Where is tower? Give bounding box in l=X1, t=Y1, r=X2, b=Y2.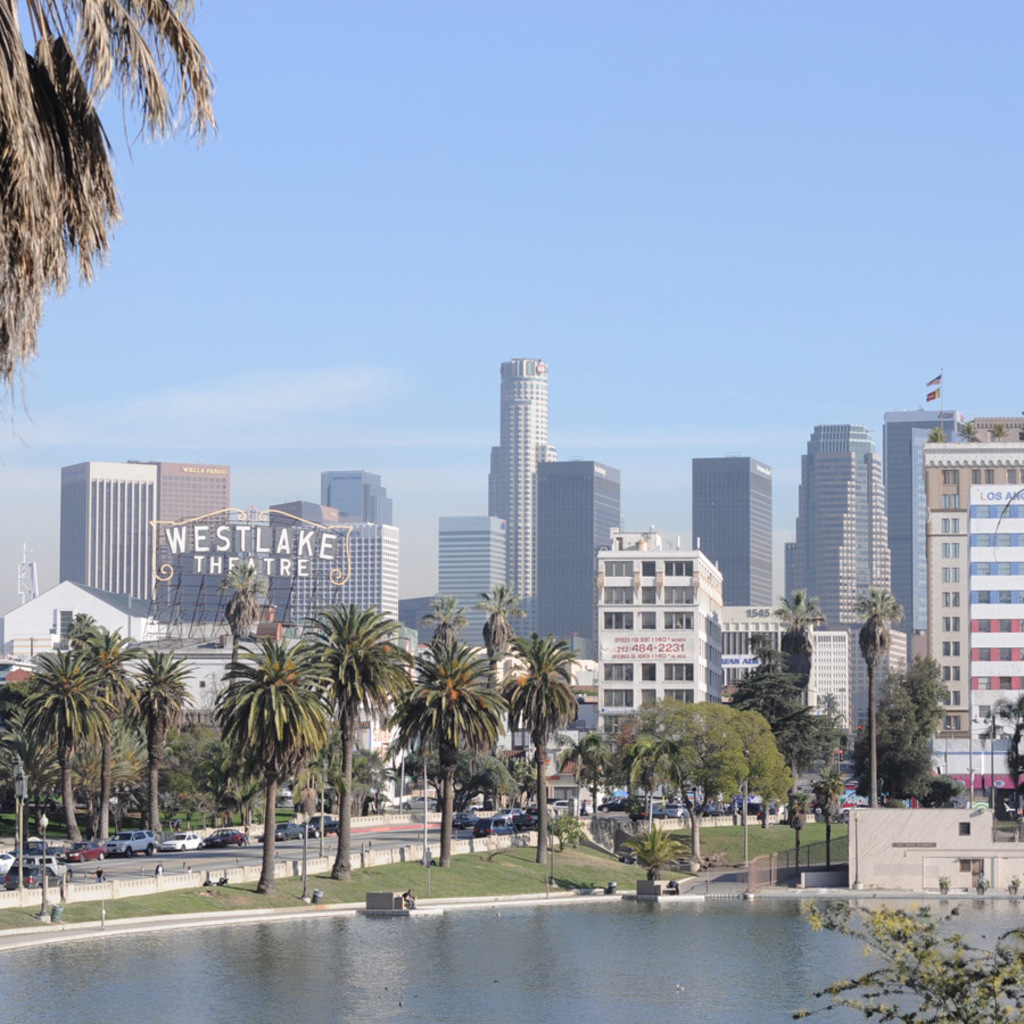
l=918, t=432, r=1023, b=811.
